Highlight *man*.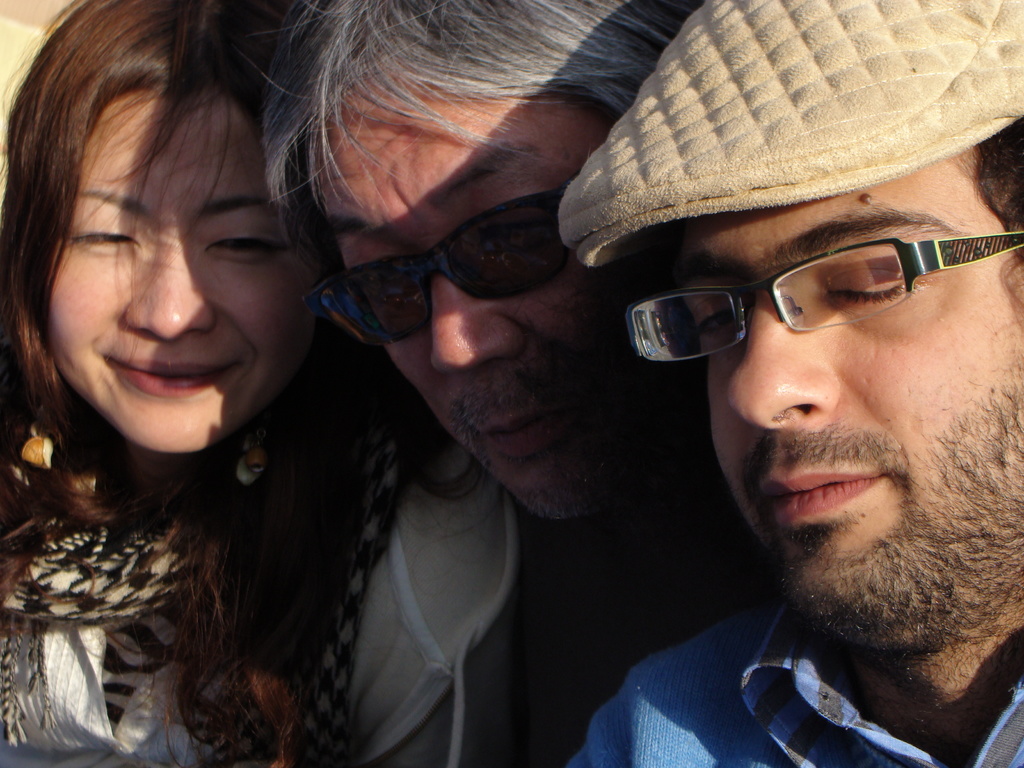
Highlighted region: x1=254 y1=0 x2=693 y2=762.
